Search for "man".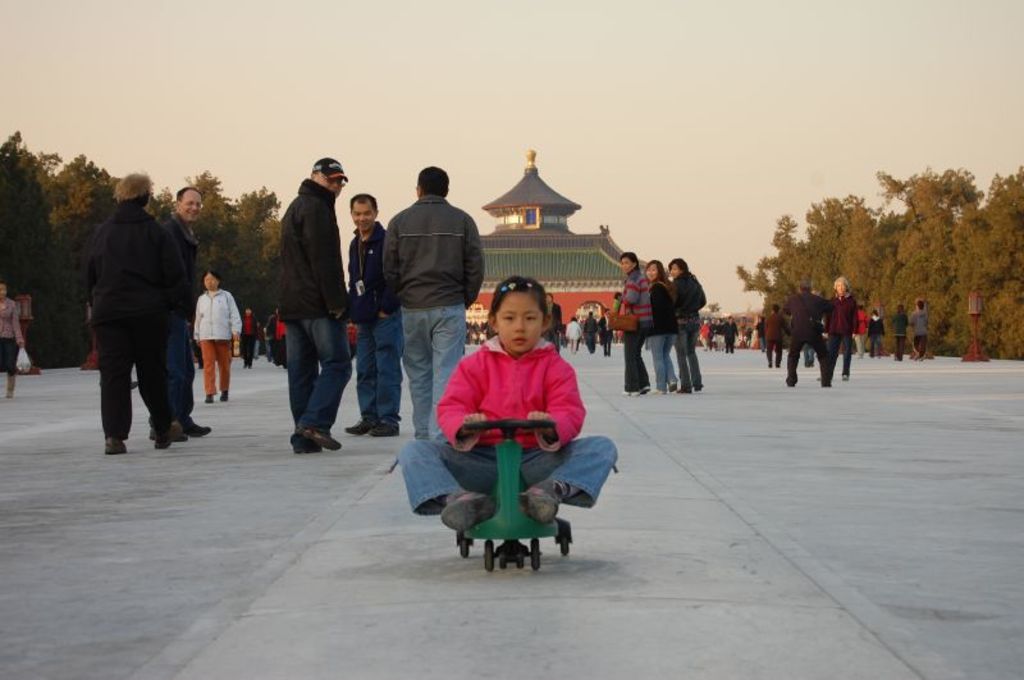
Found at detection(581, 309, 598, 352).
